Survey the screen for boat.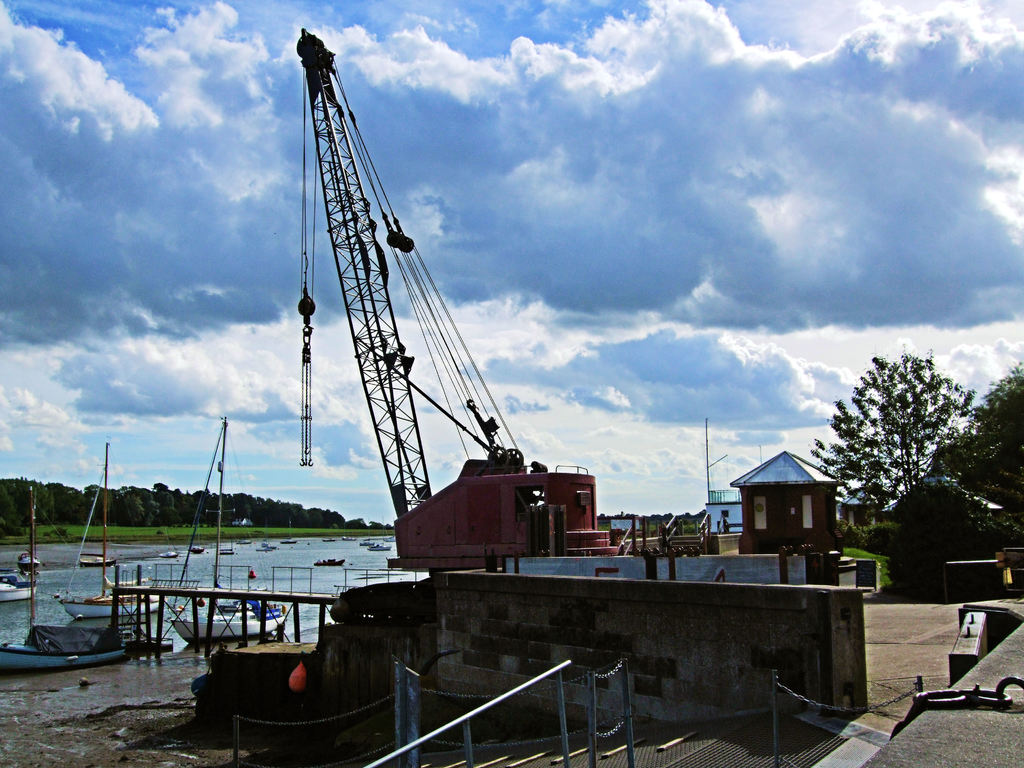
Survey found: 159,555,179,561.
